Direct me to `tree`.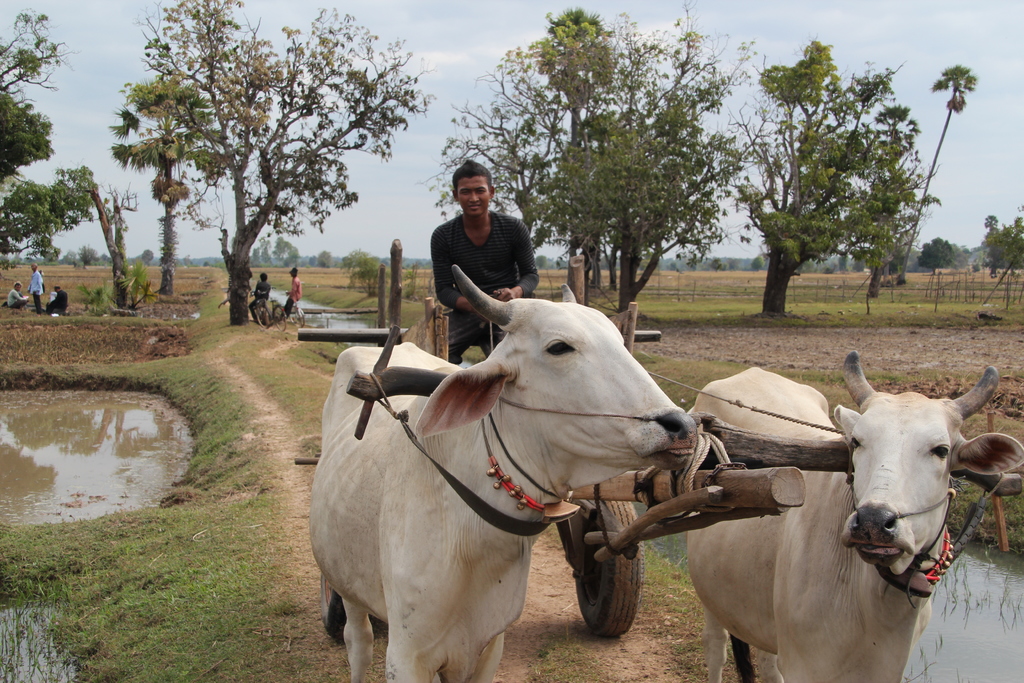
Direction: [979, 210, 1023, 280].
